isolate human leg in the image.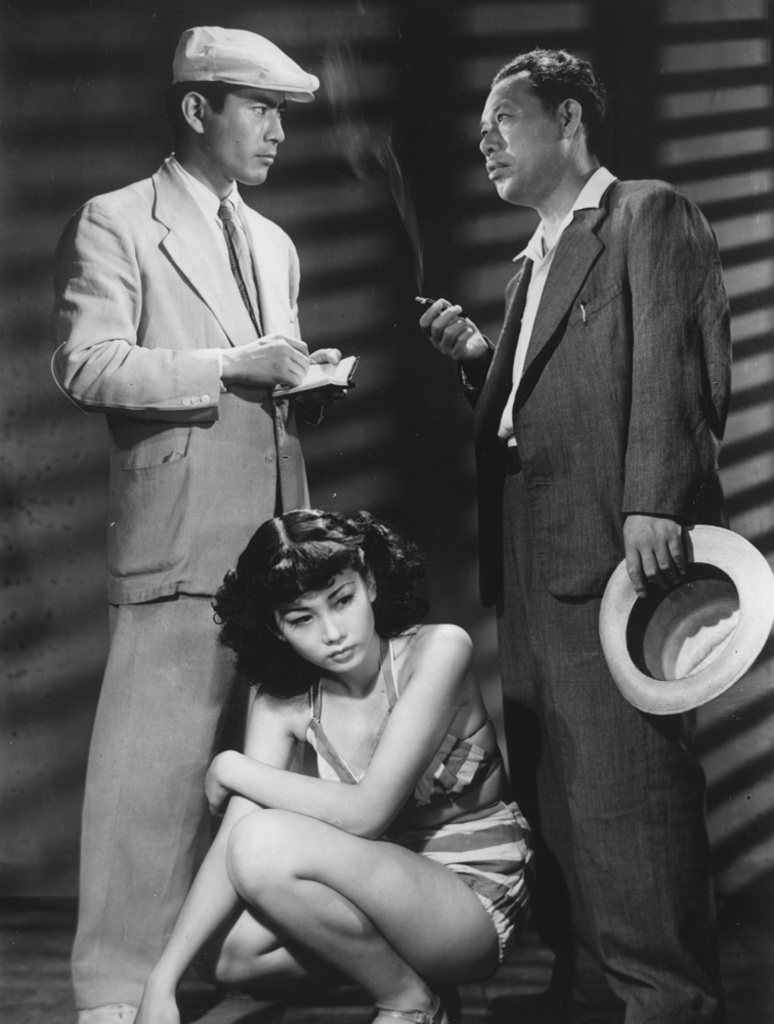
Isolated region: [226, 807, 526, 1023].
